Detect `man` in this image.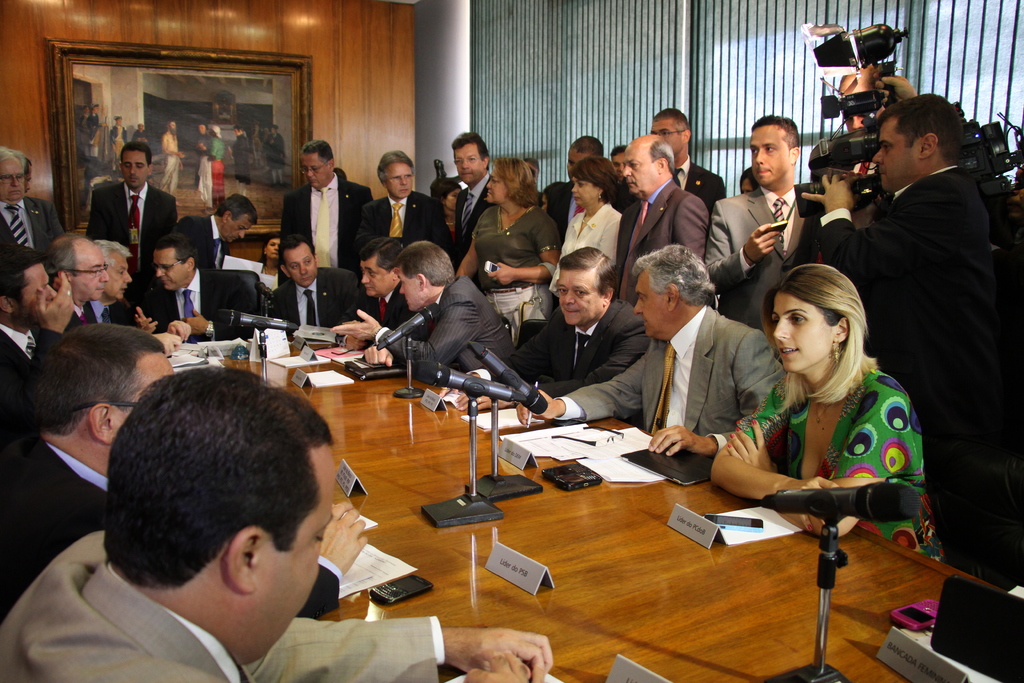
Detection: (left=701, top=115, right=797, bottom=306).
